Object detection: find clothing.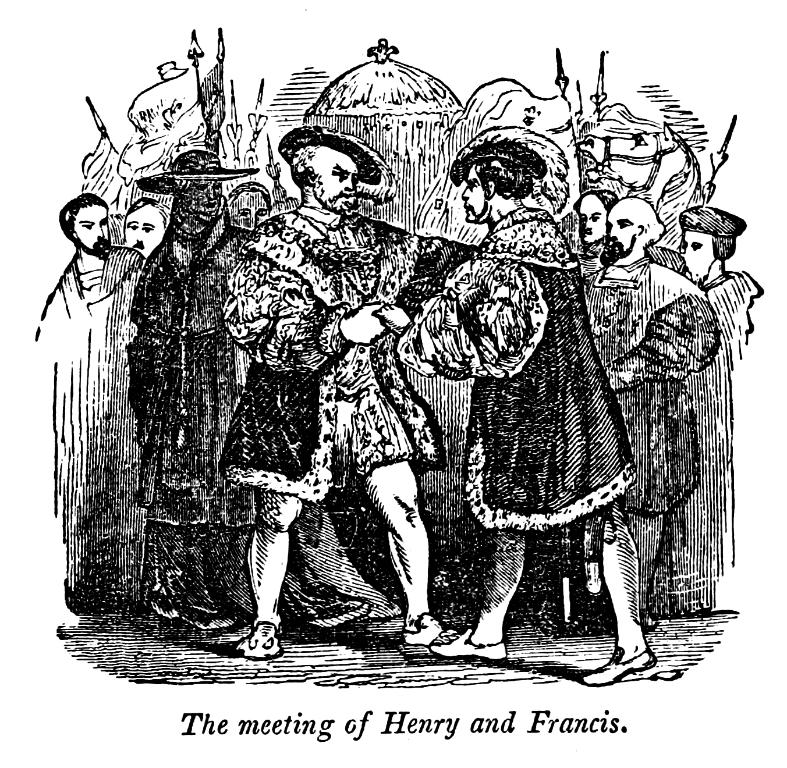
<bbox>598, 256, 712, 521</bbox>.
